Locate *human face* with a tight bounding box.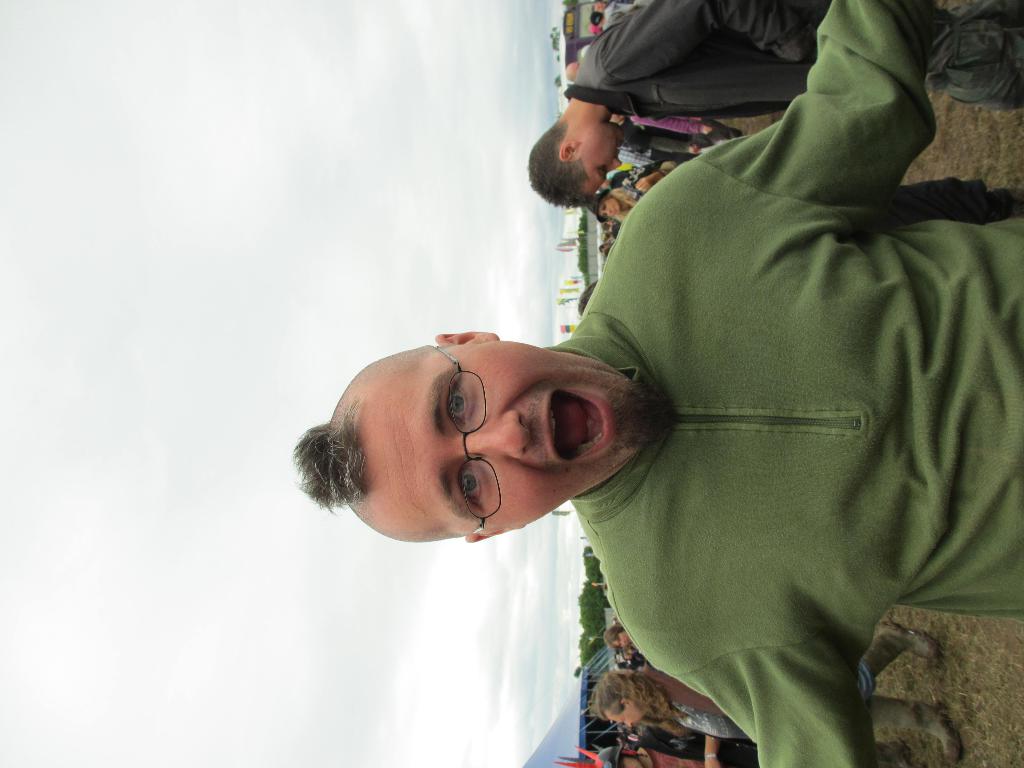
575, 127, 621, 198.
